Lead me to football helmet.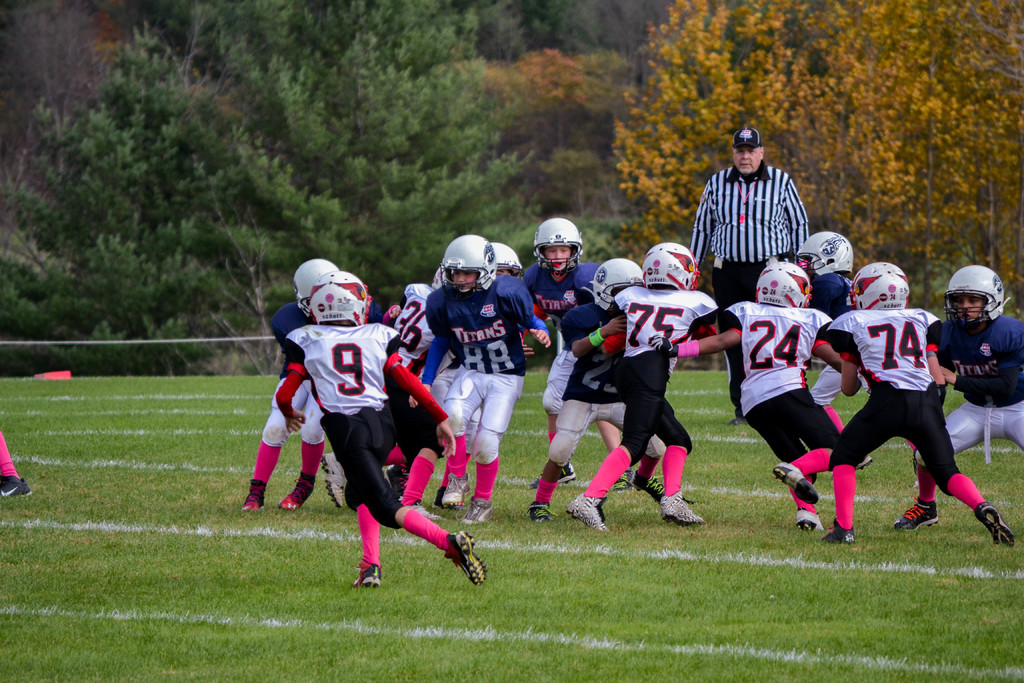
Lead to BBox(845, 259, 911, 313).
